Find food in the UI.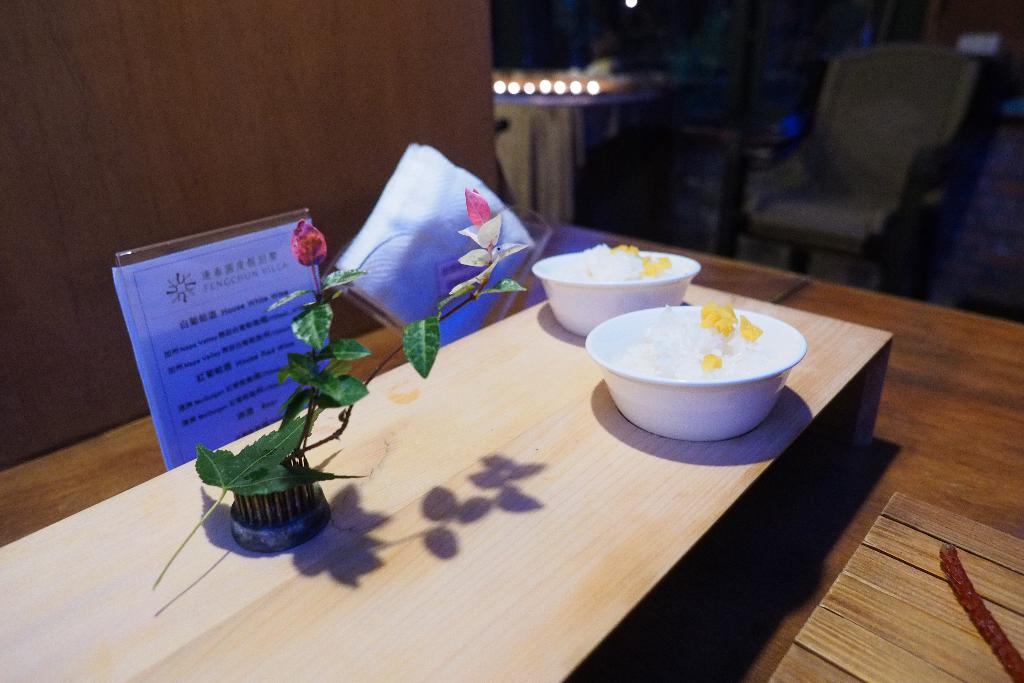
UI element at (545, 240, 682, 281).
